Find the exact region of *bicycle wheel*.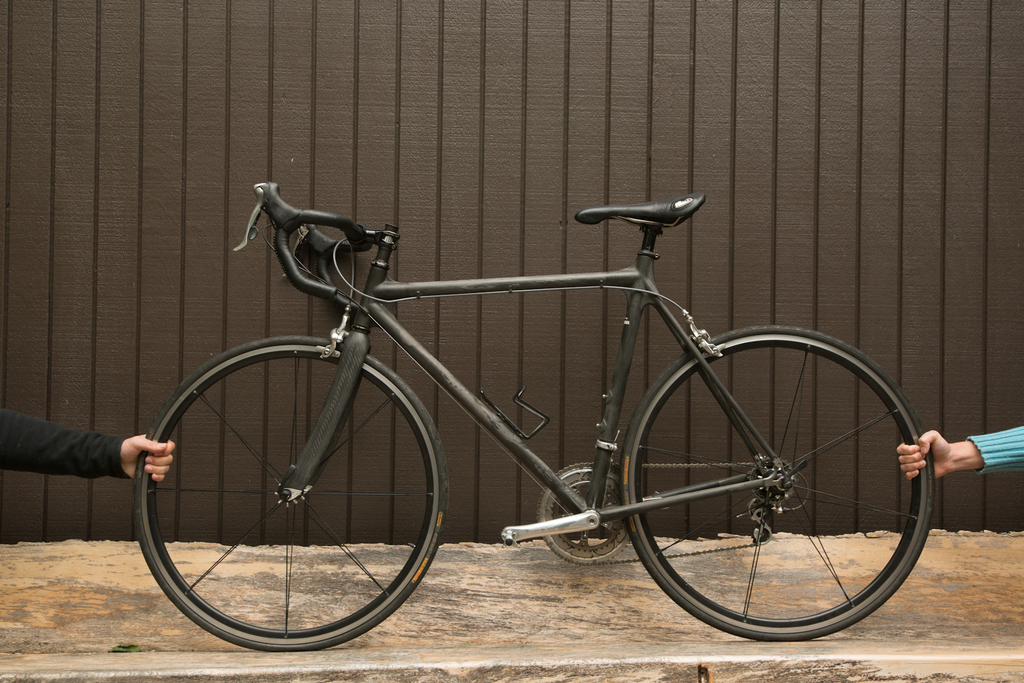
Exact region: crop(628, 321, 938, 641).
